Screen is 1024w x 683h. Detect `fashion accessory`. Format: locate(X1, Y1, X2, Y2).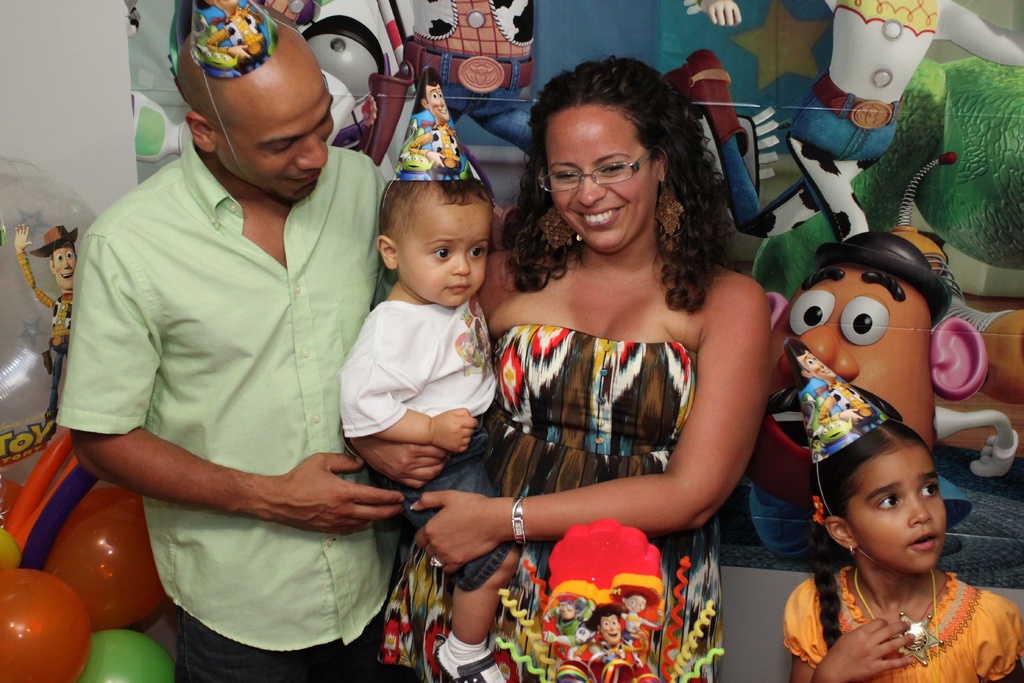
locate(783, 338, 897, 568).
